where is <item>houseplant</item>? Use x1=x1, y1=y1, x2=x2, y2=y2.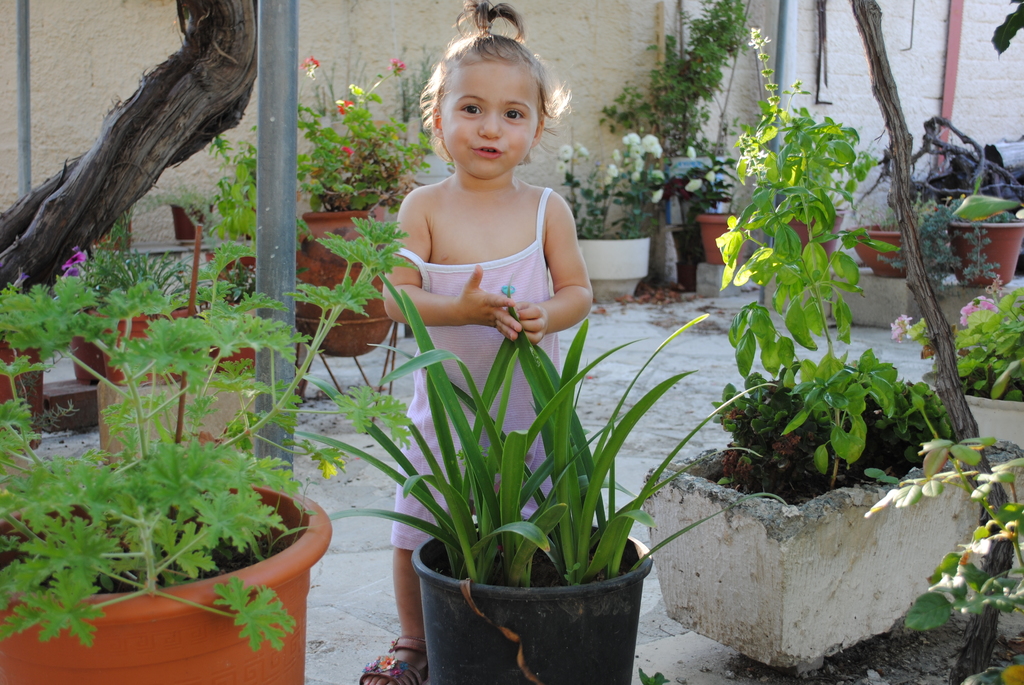
x1=686, y1=79, x2=971, y2=636.
